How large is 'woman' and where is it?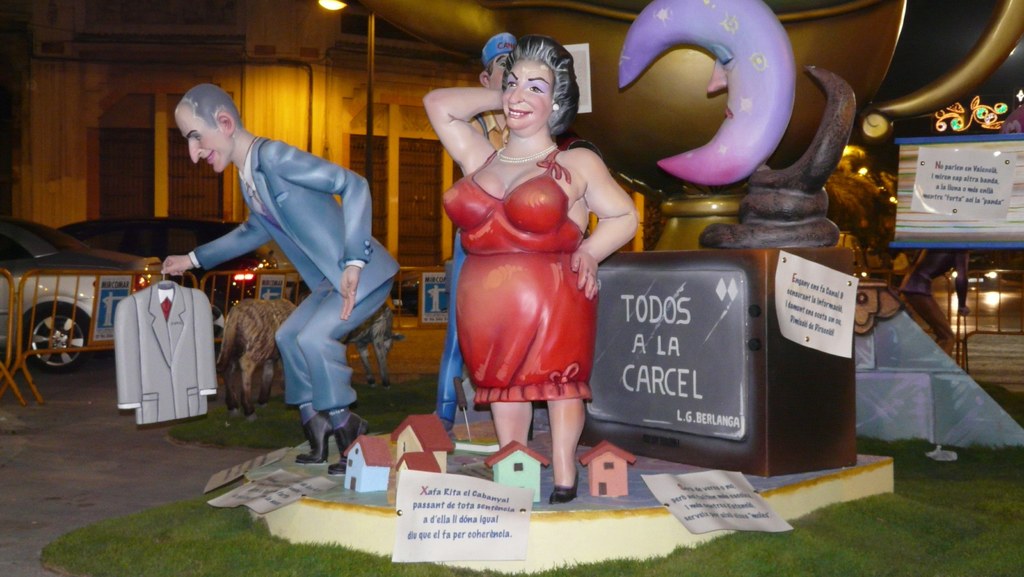
Bounding box: <box>444,29,612,444</box>.
